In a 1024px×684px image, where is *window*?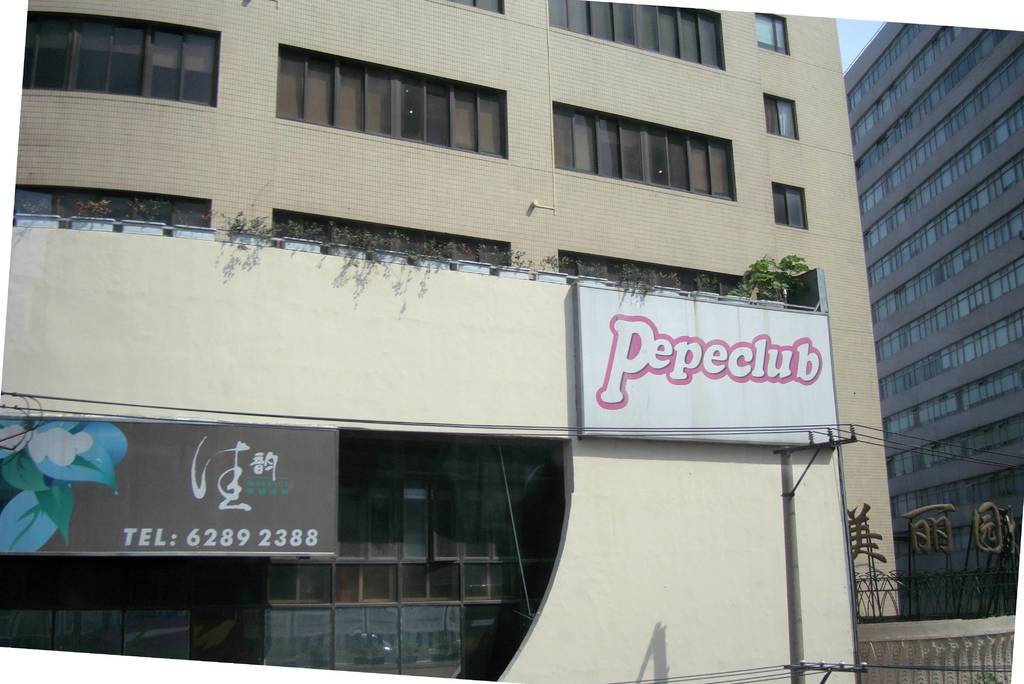
x1=750 y1=8 x2=790 y2=54.
